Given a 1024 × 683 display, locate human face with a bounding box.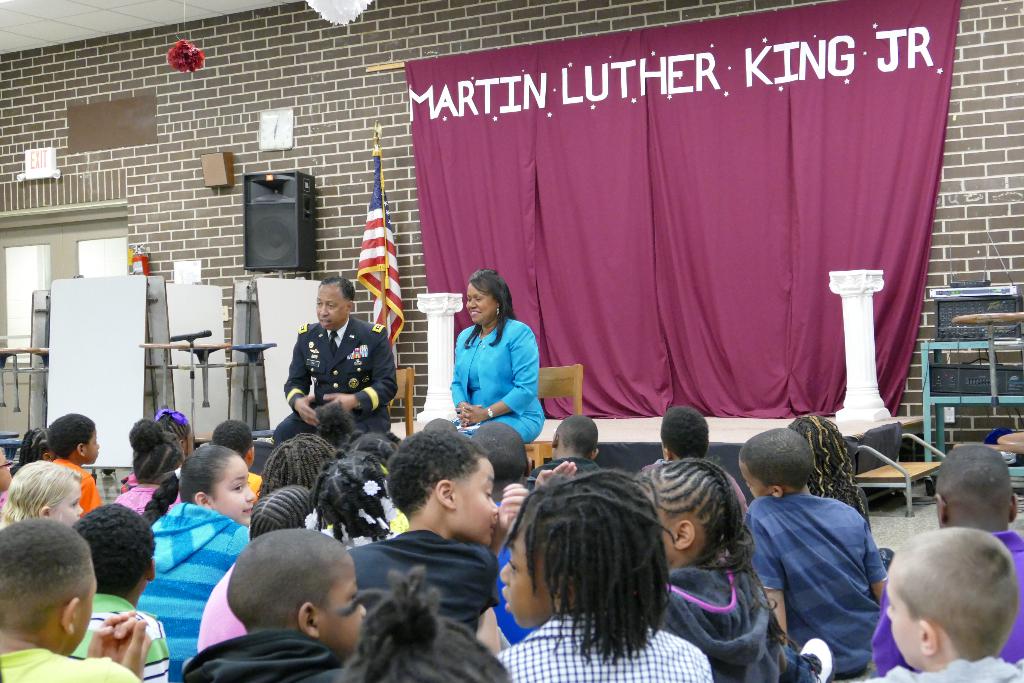
Located: 84/423/103/463.
